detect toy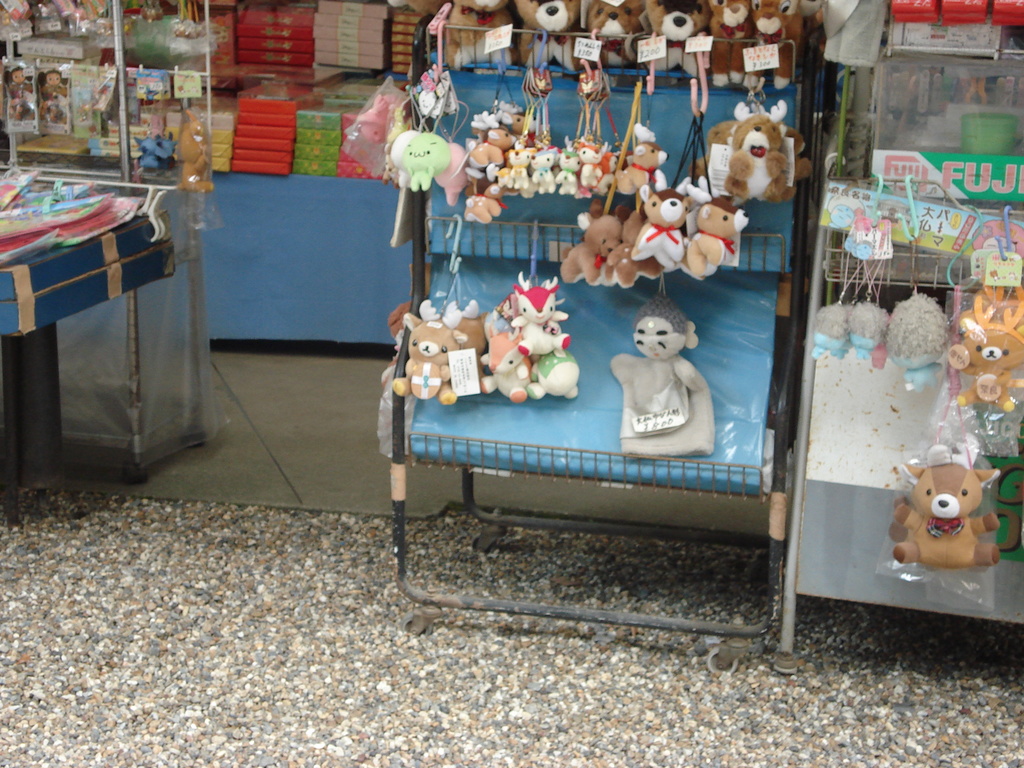
rect(894, 447, 1003, 570)
